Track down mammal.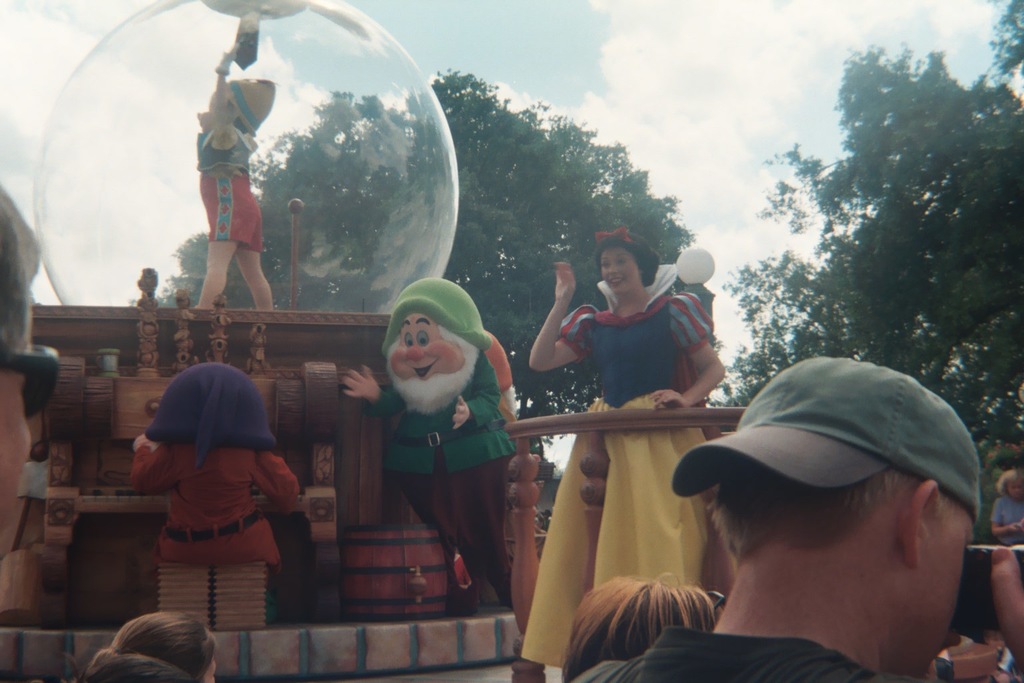
Tracked to crop(579, 343, 1023, 682).
